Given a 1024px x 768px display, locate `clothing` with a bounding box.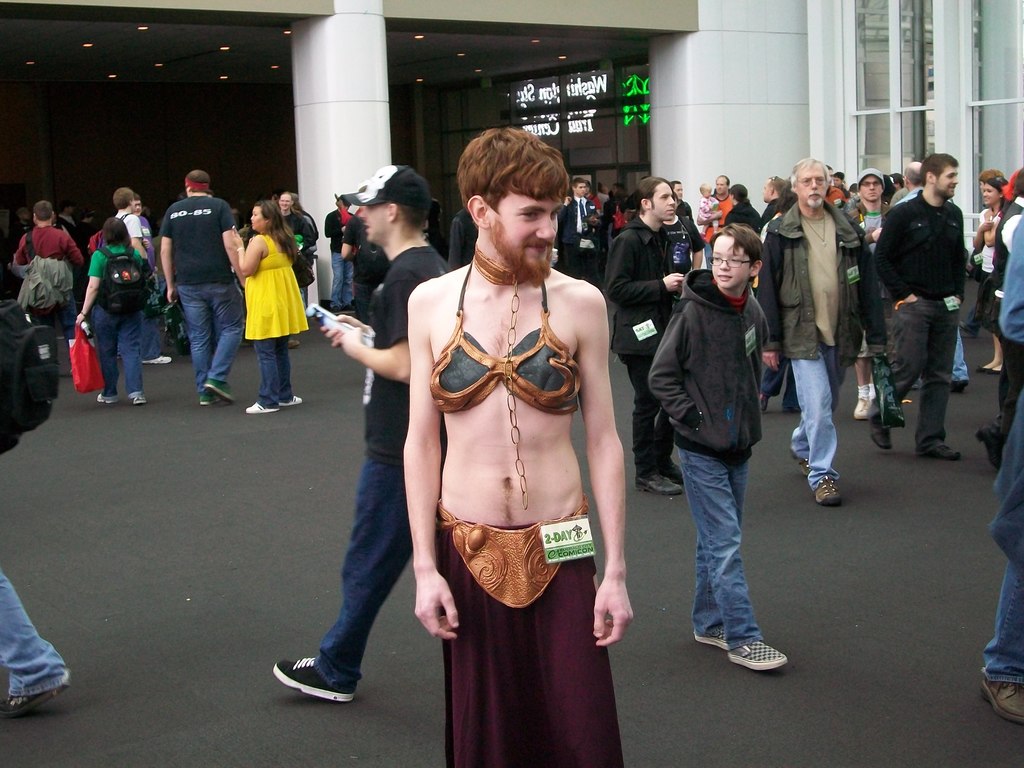
Located: (552,185,605,283).
